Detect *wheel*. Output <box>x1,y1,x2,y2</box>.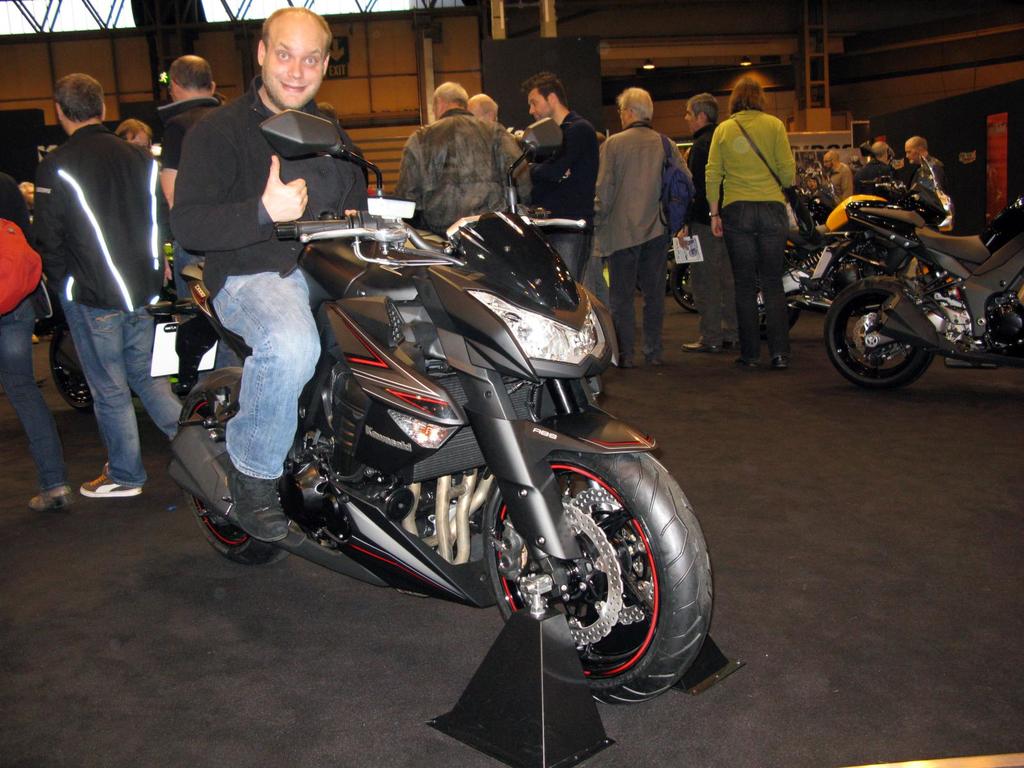
<box>175,365,294,569</box>.
